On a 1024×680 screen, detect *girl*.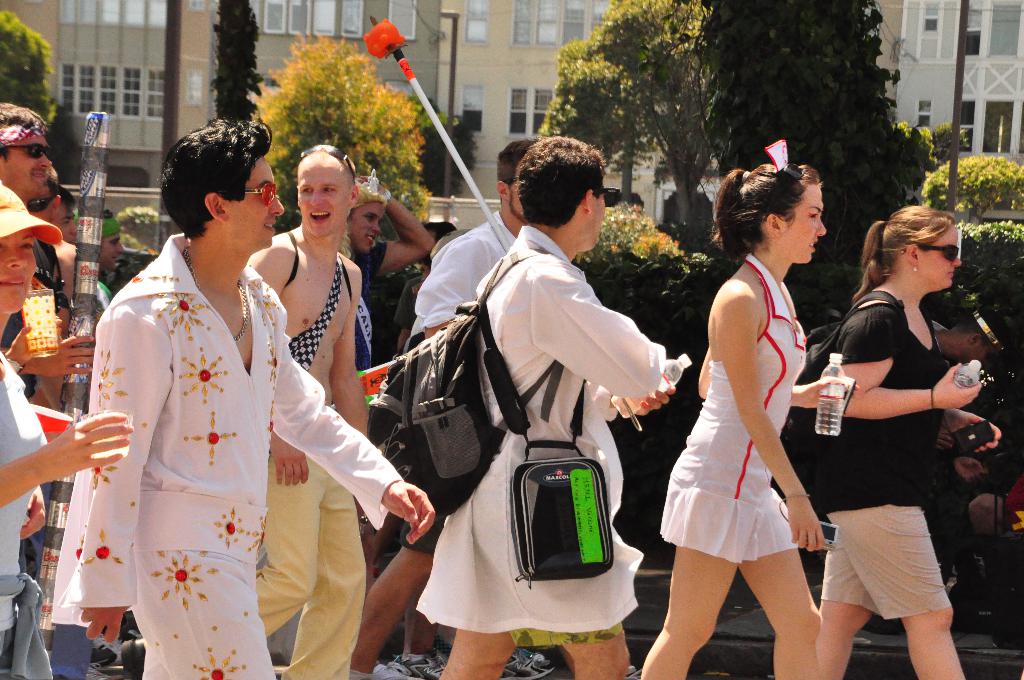
(803,205,999,679).
